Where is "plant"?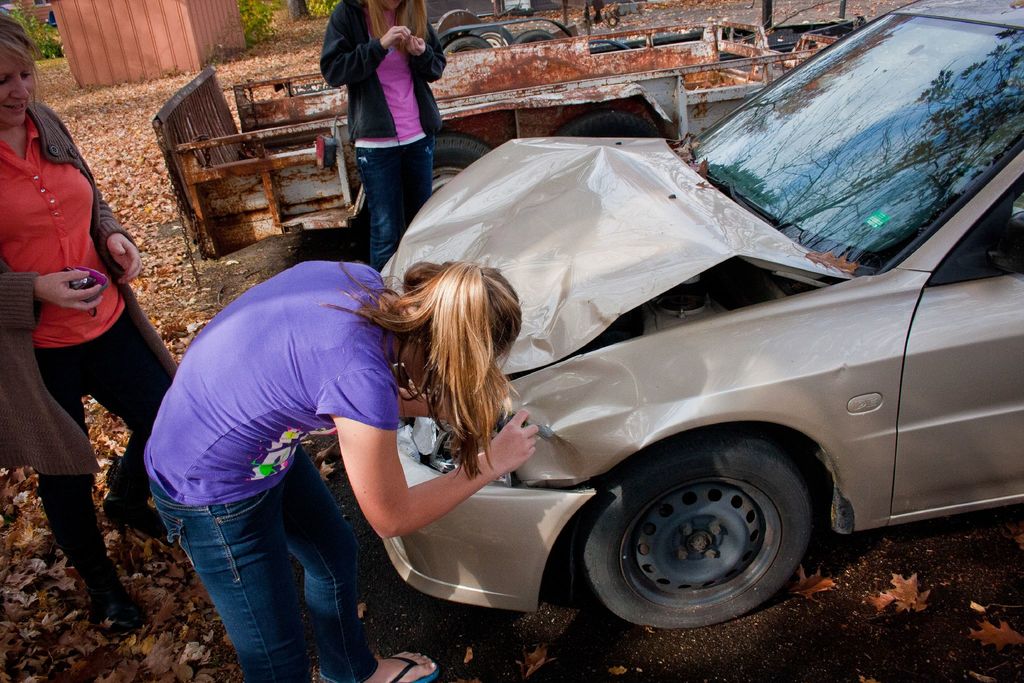
<bbox>0, 3, 77, 63</bbox>.
